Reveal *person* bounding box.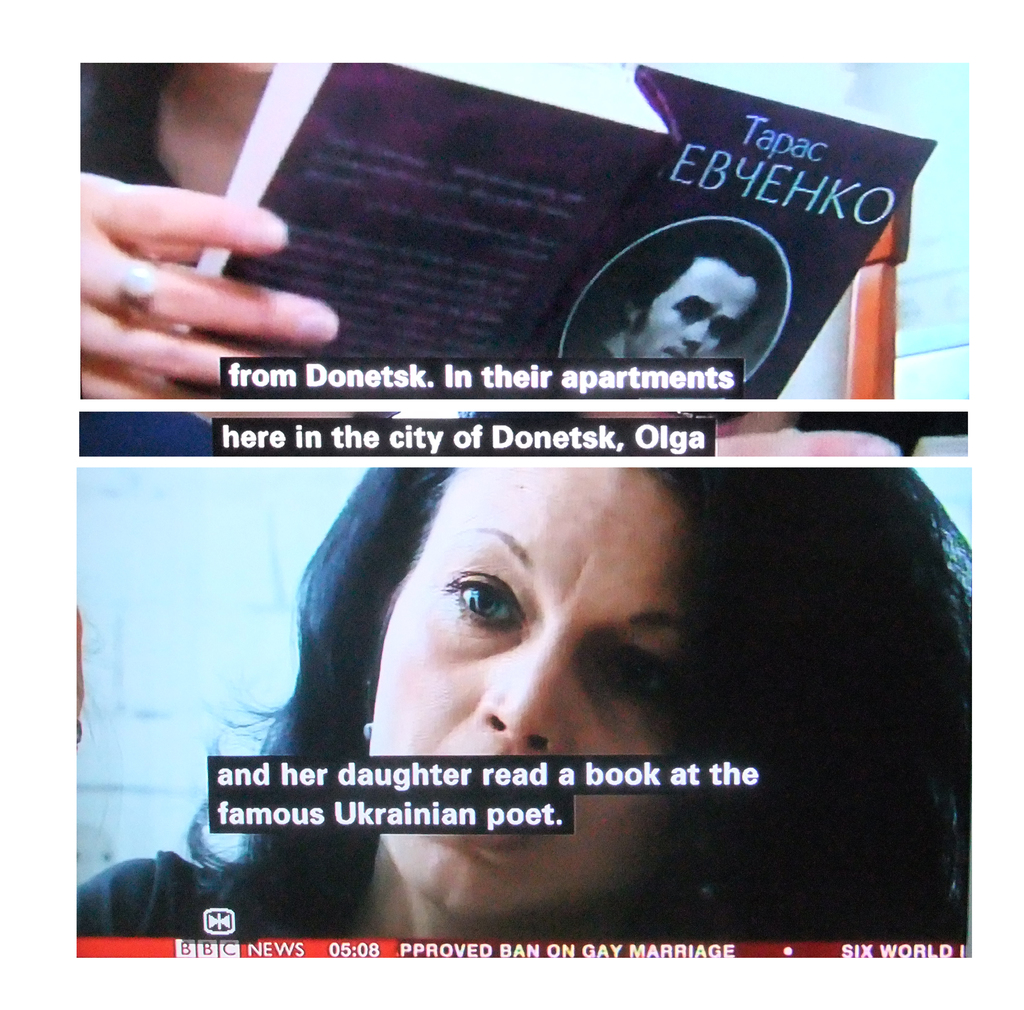
Revealed: box=[75, 463, 972, 938].
